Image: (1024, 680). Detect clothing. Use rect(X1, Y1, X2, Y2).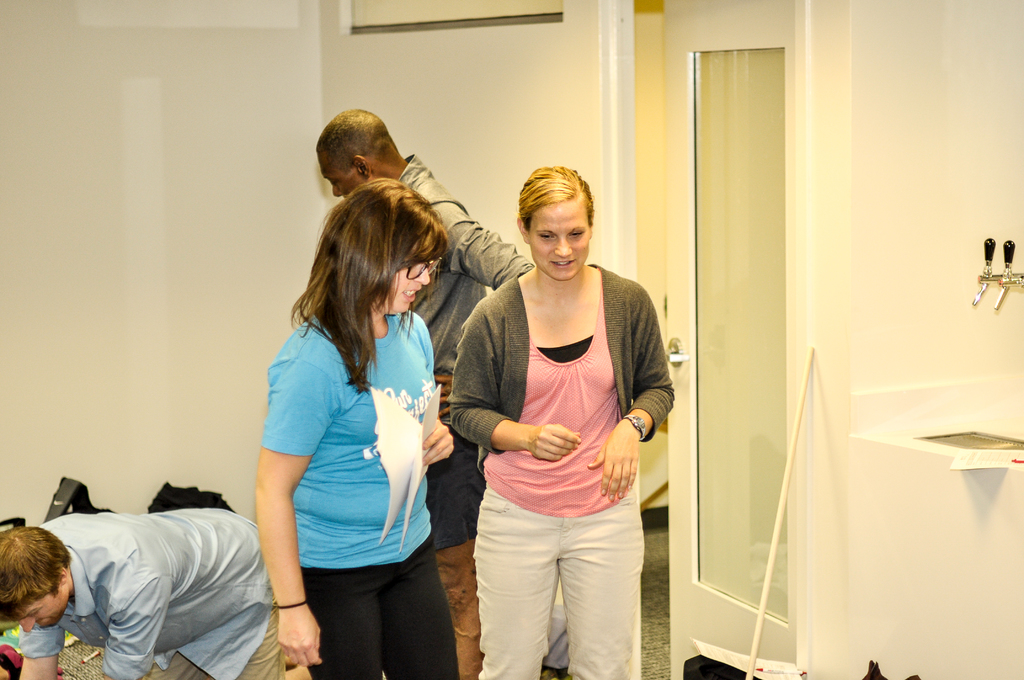
rect(264, 310, 448, 672).
